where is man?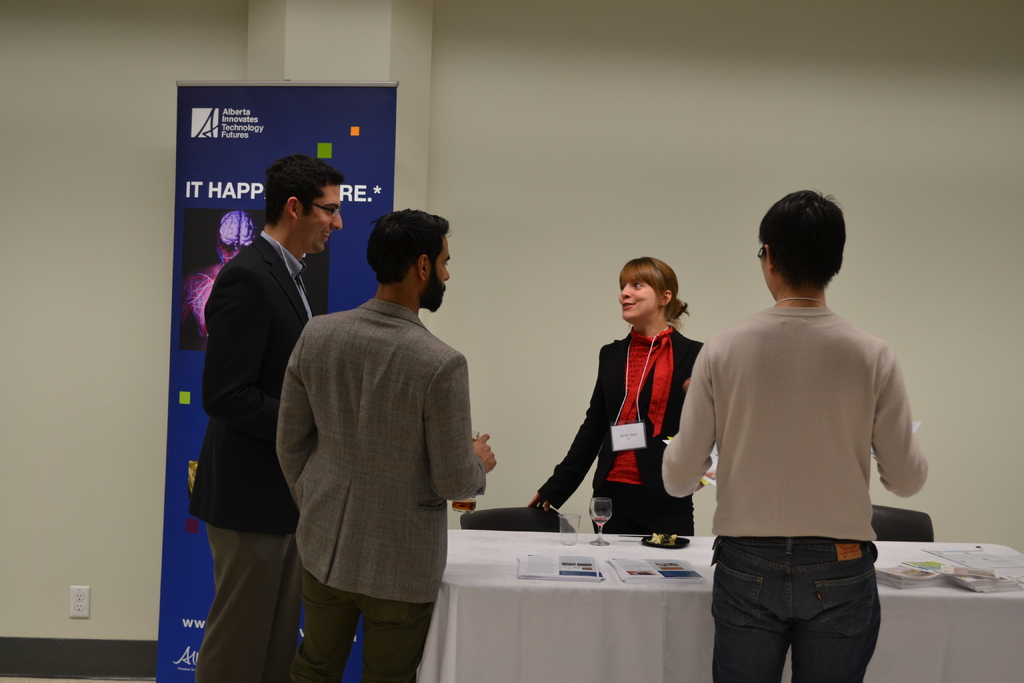
189/155/344/682.
